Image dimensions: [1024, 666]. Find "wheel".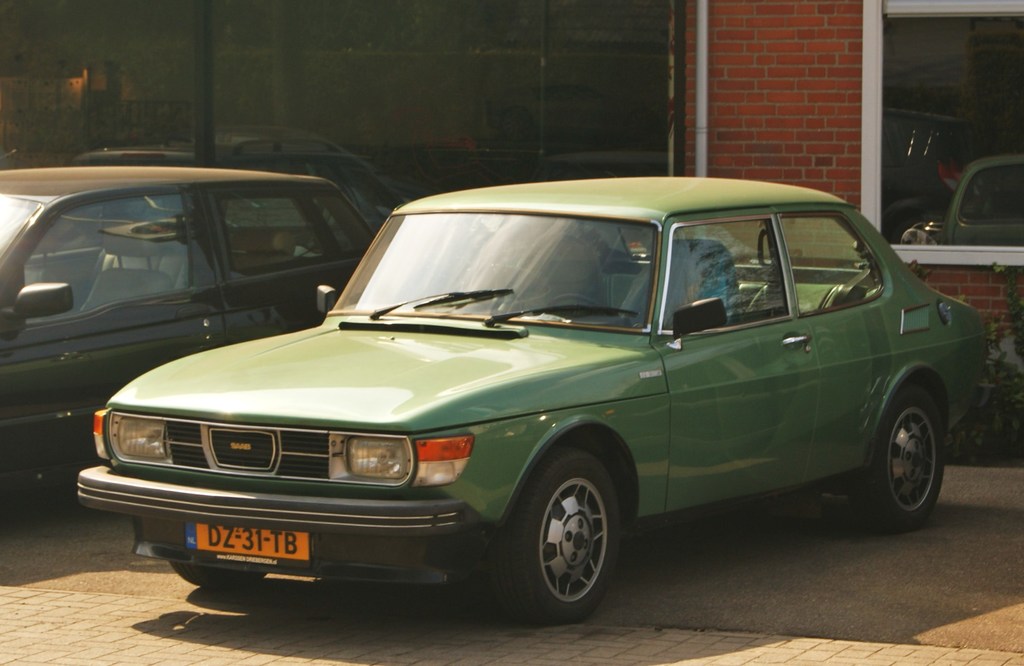
BBox(475, 448, 624, 631).
